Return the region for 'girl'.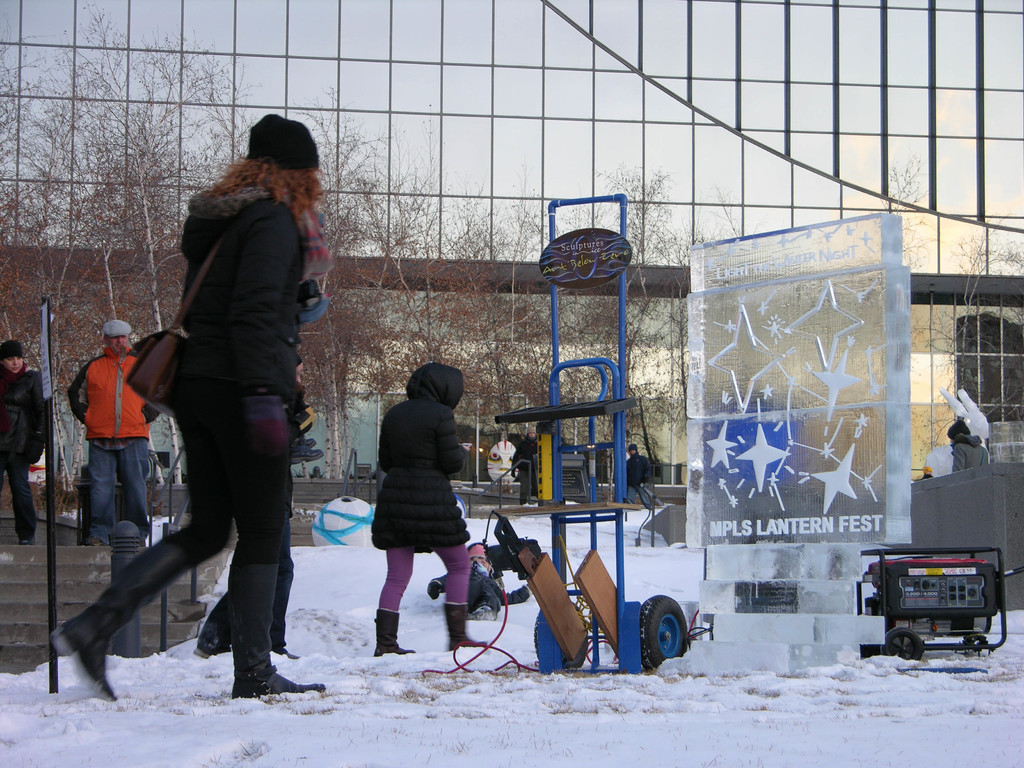
l=56, t=110, r=326, b=699.
